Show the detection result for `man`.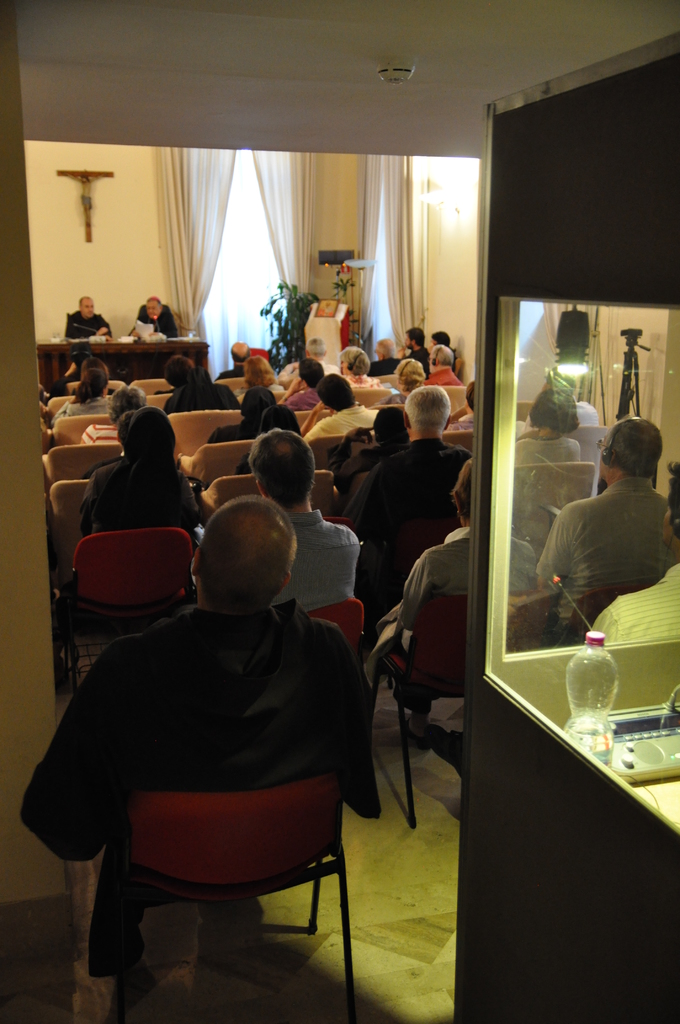
pyautogui.locateOnScreen(200, 380, 295, 442).
